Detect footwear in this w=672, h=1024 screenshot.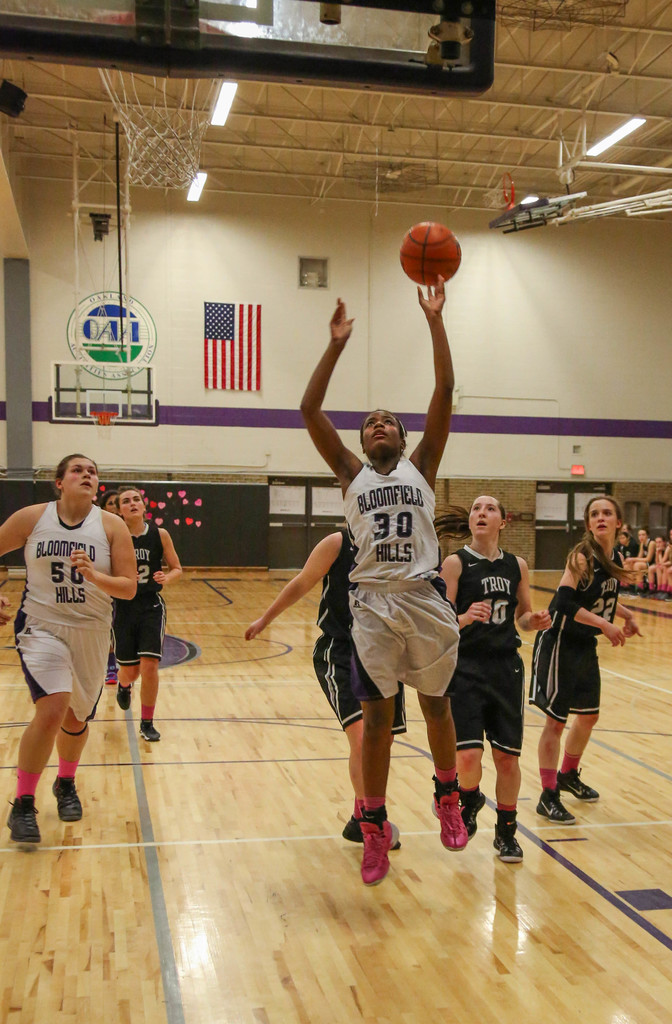
Detection: [left=9, top=799, right=40, bottom=848].
